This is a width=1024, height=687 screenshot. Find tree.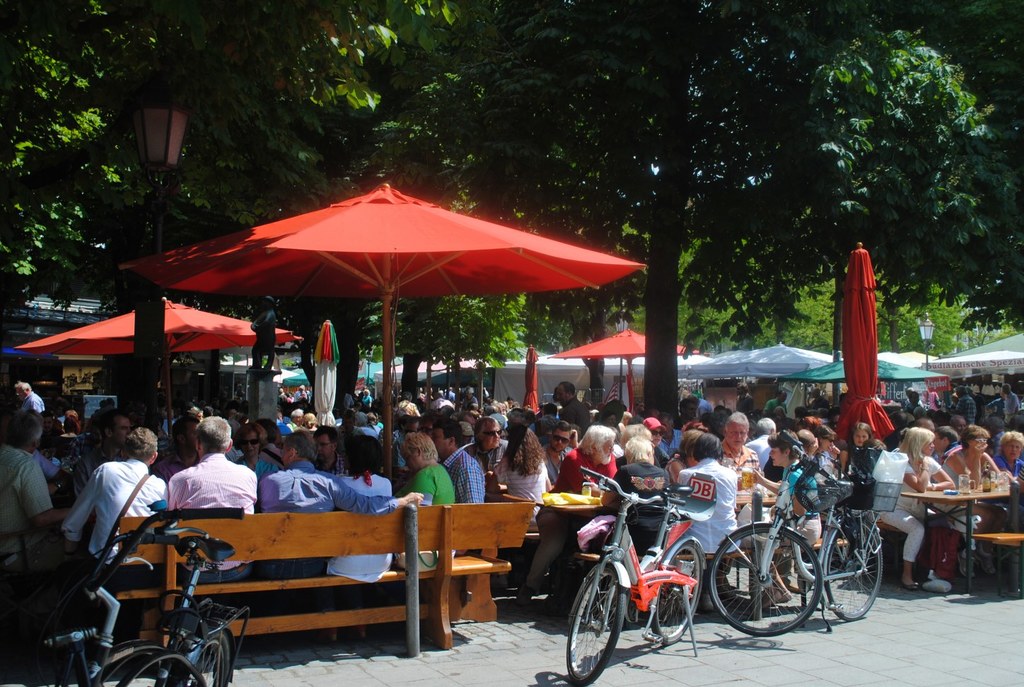
Bounding box: Rect(779, 0, 967, 392).
